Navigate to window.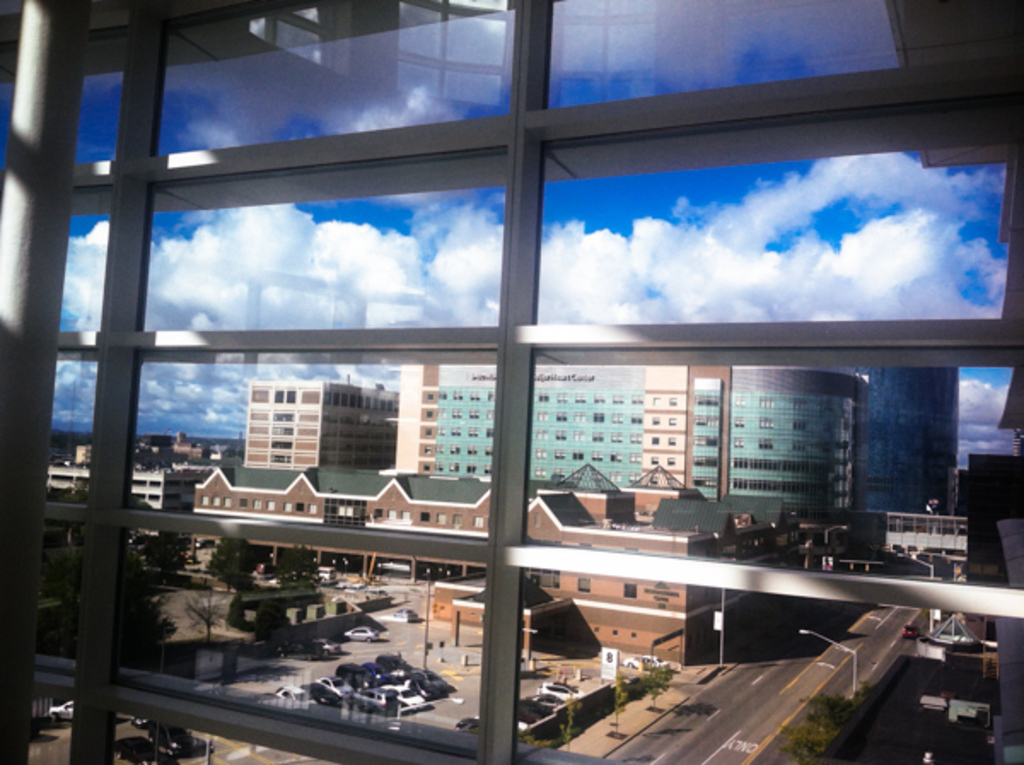
Navigation target: BBox(307, 502, 317, 516).
